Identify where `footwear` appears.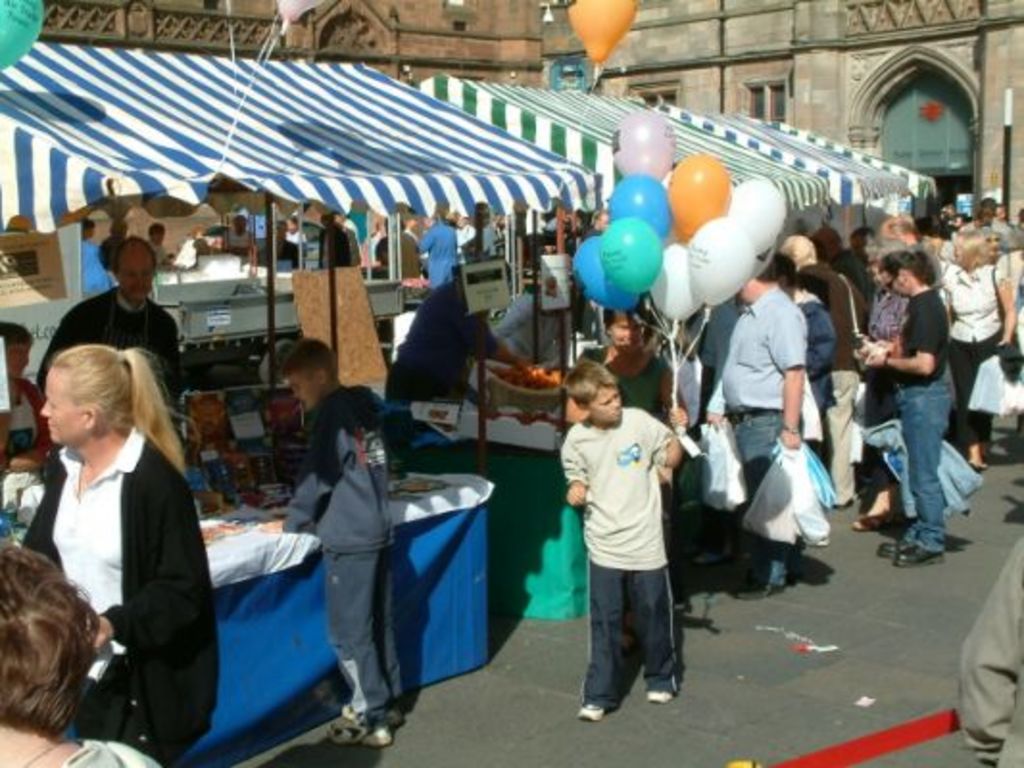
Appears at x1=878 y1=538 x2=909 y2=557.
